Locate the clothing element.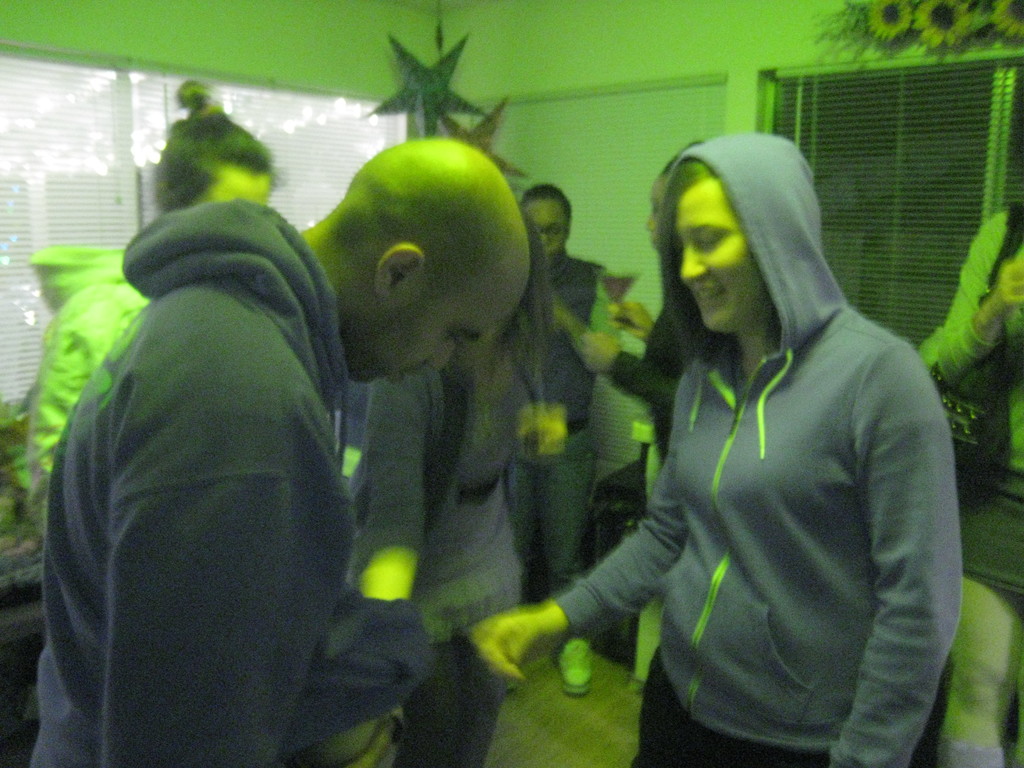
Element bbox: box(35, 201, 459, 765).
